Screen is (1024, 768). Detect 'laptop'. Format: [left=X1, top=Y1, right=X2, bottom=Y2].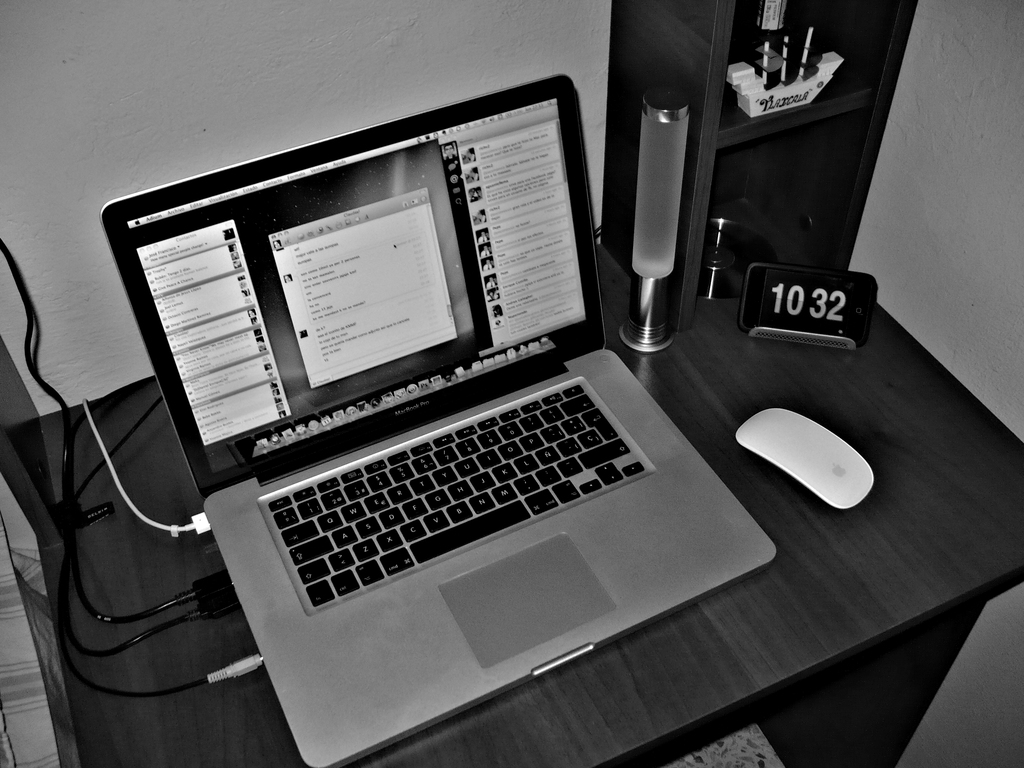
[left=119, top=59, right=783, bottom=761].
